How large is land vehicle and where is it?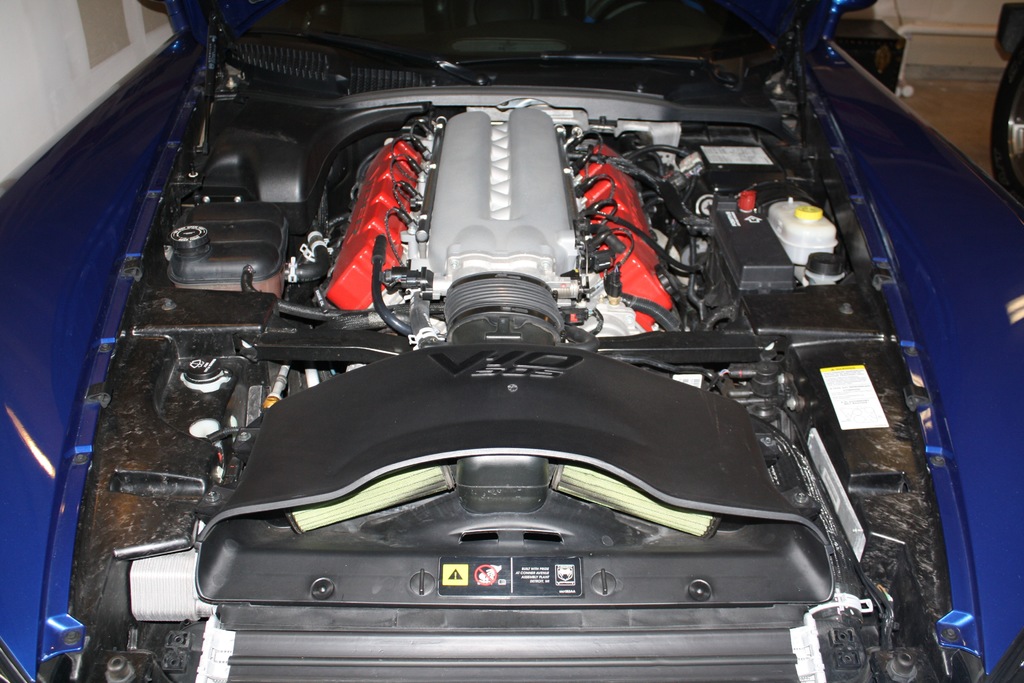
Bounding box: bbox=[35, 26, 1023, 682].
